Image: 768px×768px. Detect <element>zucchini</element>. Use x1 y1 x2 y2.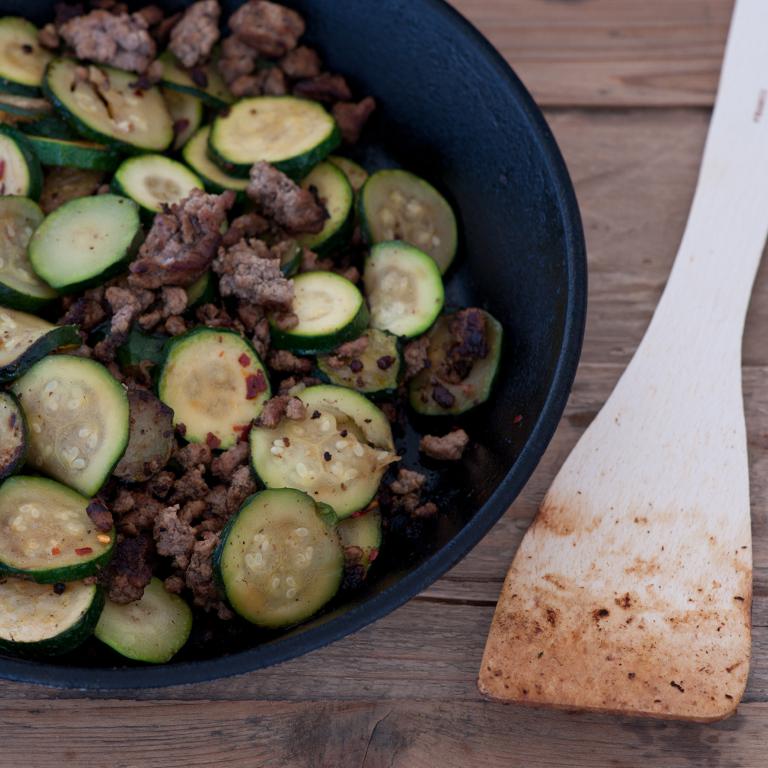
291 165 359 259.
